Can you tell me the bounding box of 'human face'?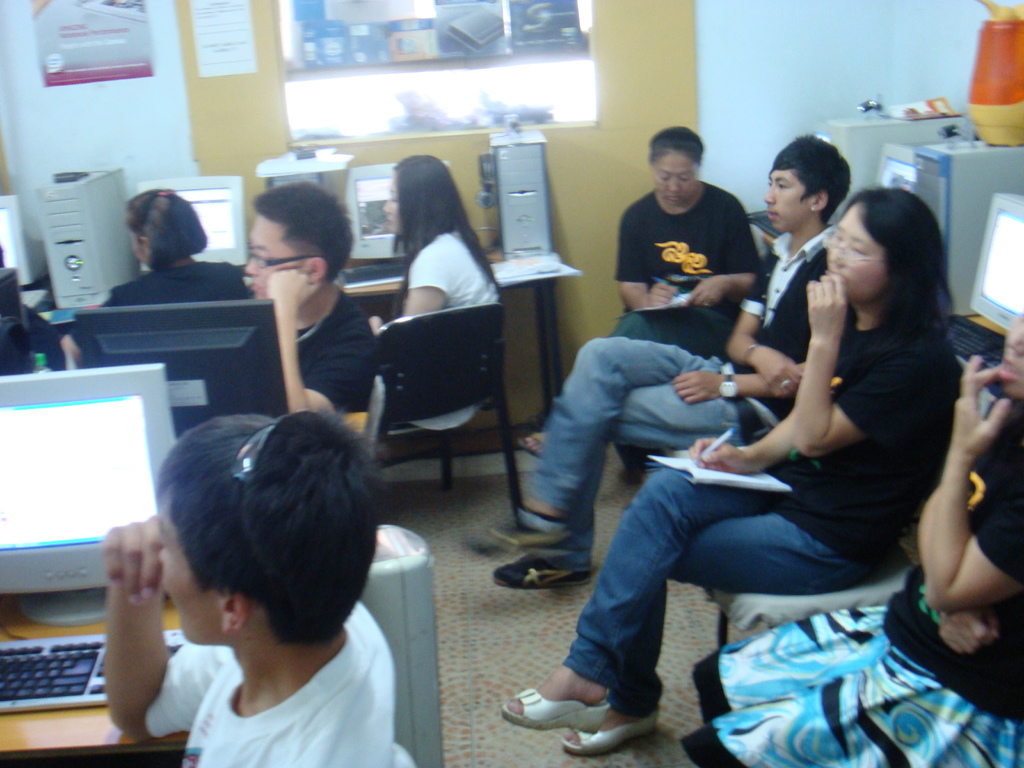
{"x1": 828, "y1": 203, "x2": 890, "y2": 303}.
